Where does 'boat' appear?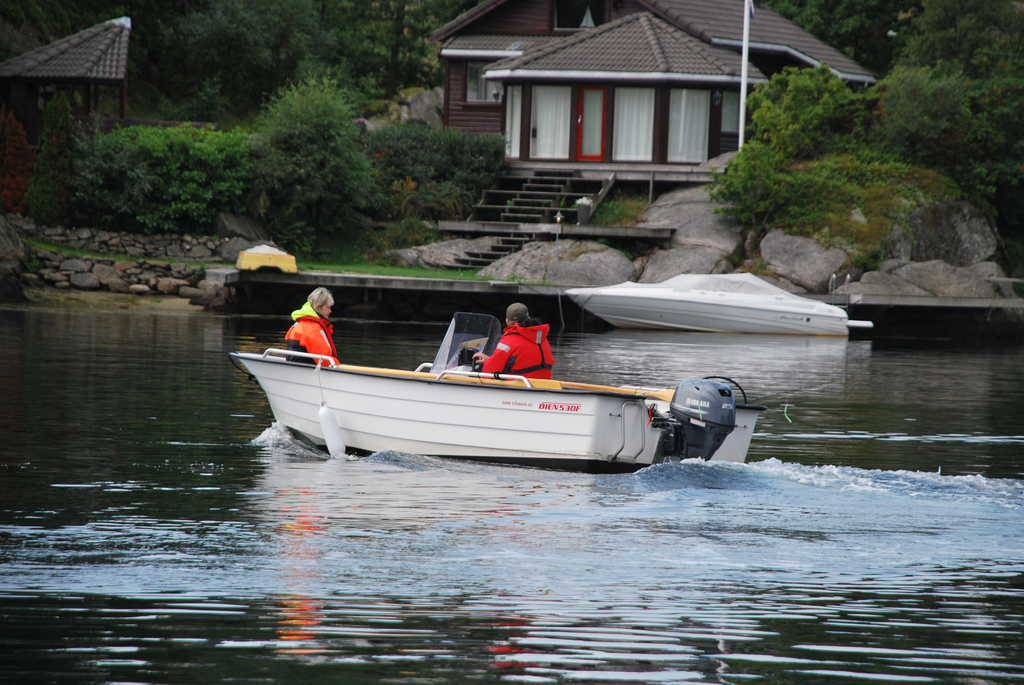
Appears at 556 266 876 329.
